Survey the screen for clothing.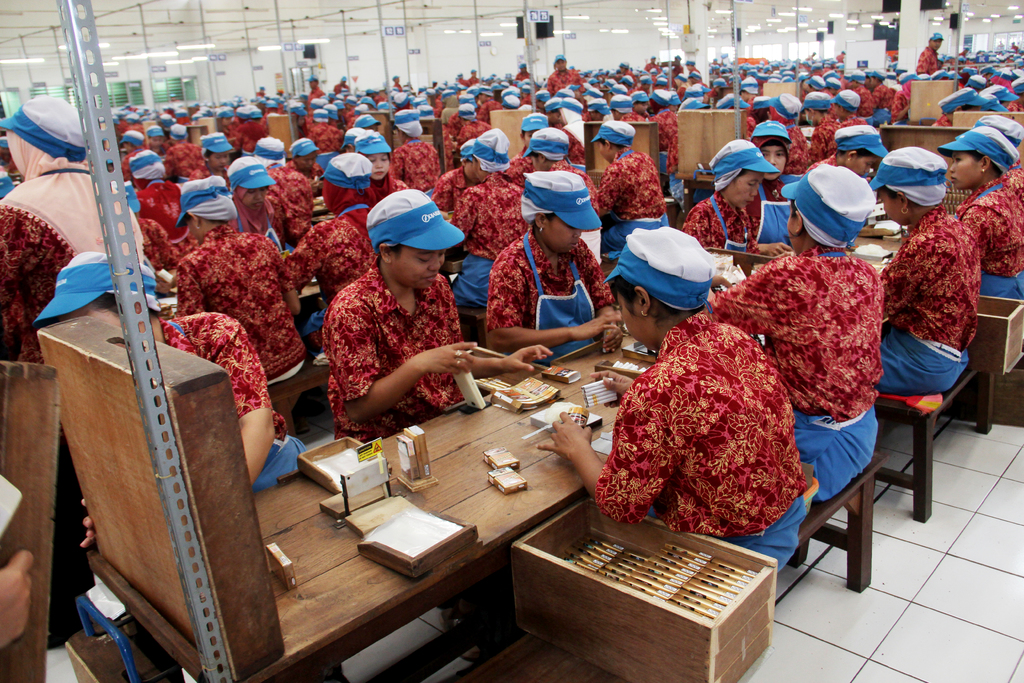
Survey found: (449,122,488,143).
